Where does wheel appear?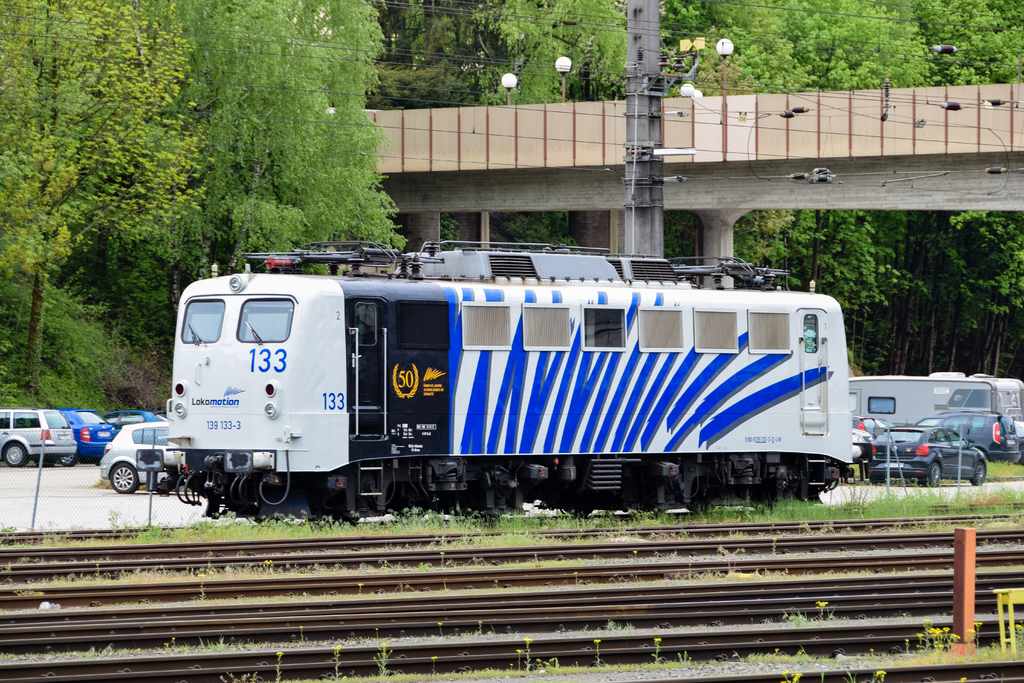
Appears at box=[106, 462, 138, 496].
